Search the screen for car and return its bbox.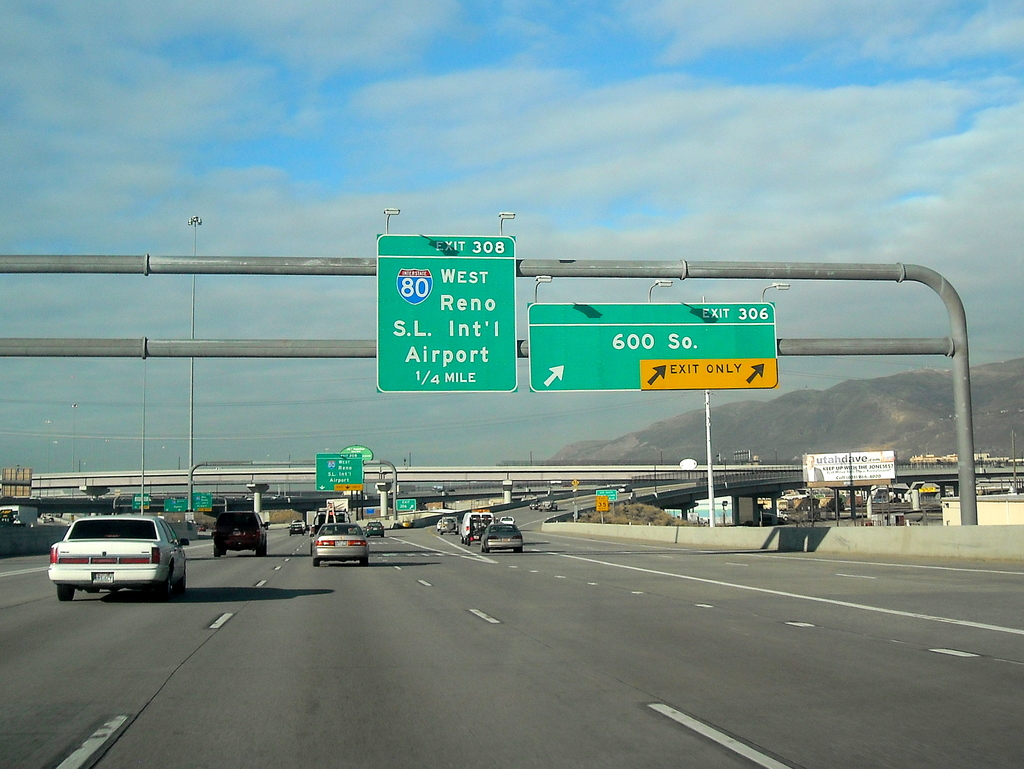
Found: (x1=47, y1=509, x2=189, y2=602).
